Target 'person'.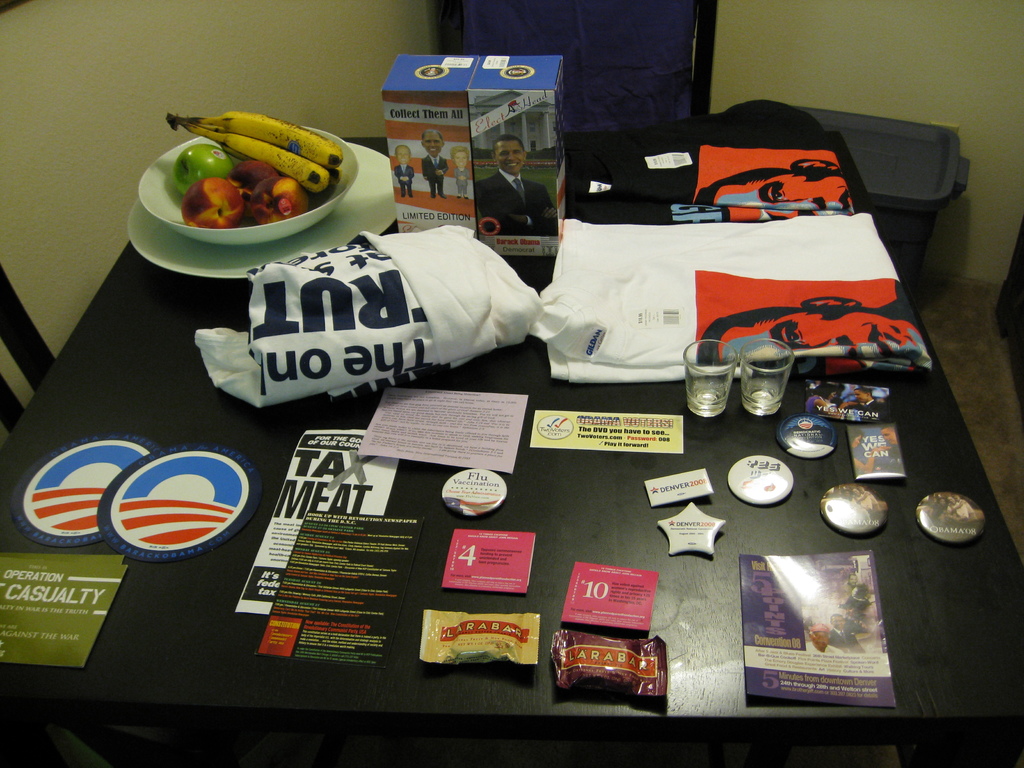
Target region: [left=483, top=118, right=540, bottom=252].
